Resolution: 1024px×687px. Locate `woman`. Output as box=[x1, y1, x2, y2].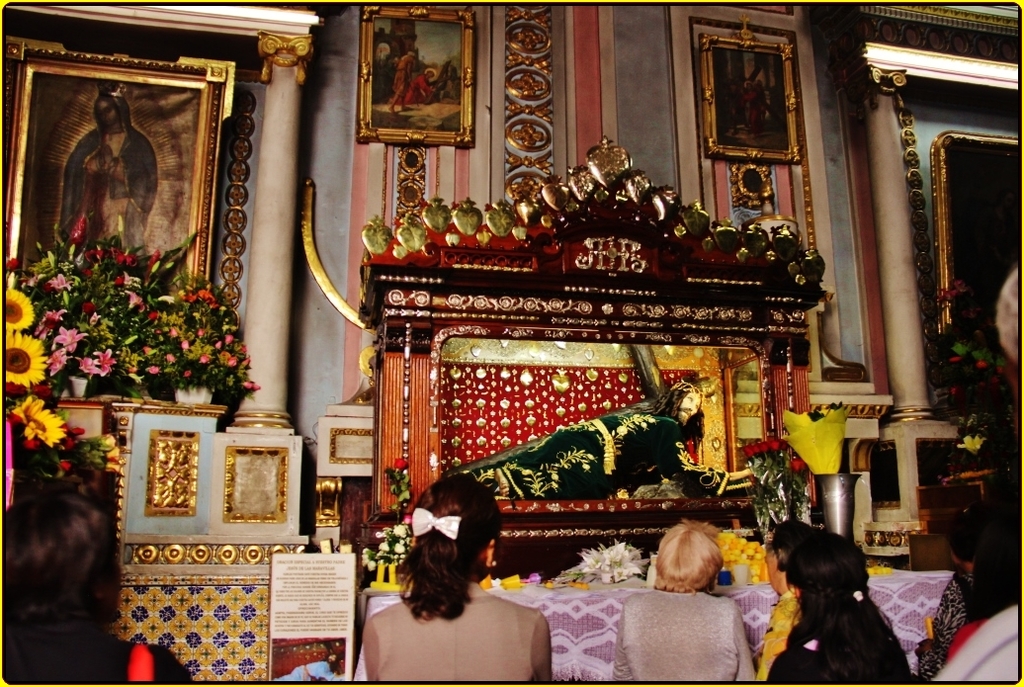
box=[783, 537, 931, 685].
